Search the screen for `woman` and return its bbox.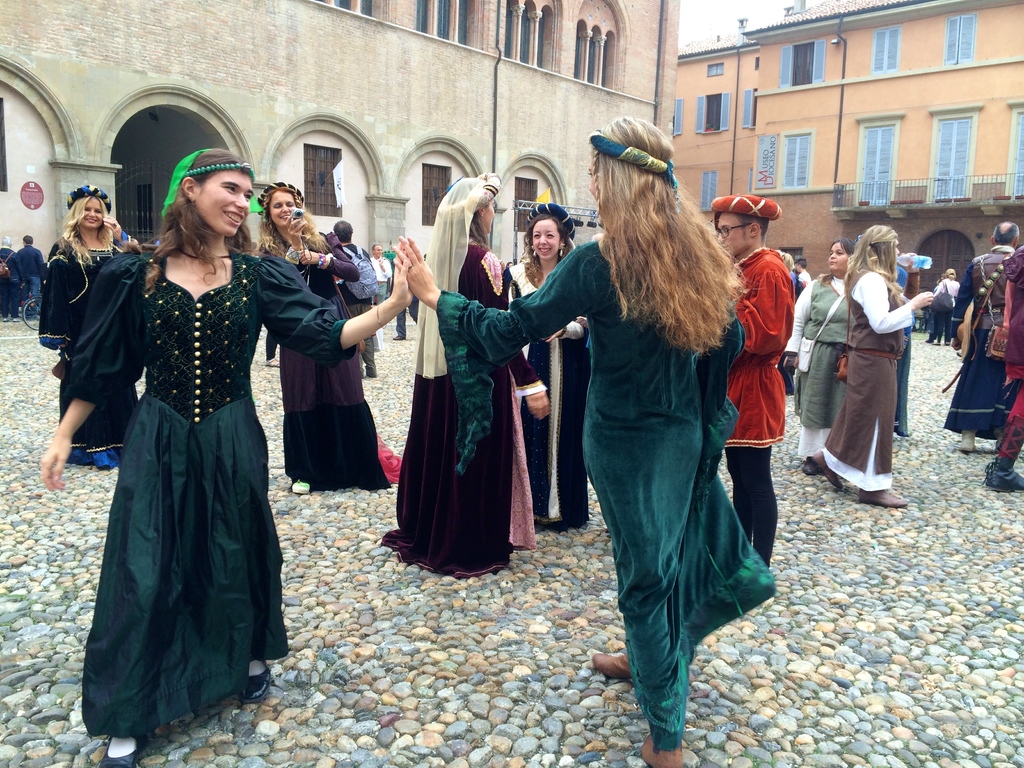
Found: (left=41, top=143, right=410, bottom=767).
